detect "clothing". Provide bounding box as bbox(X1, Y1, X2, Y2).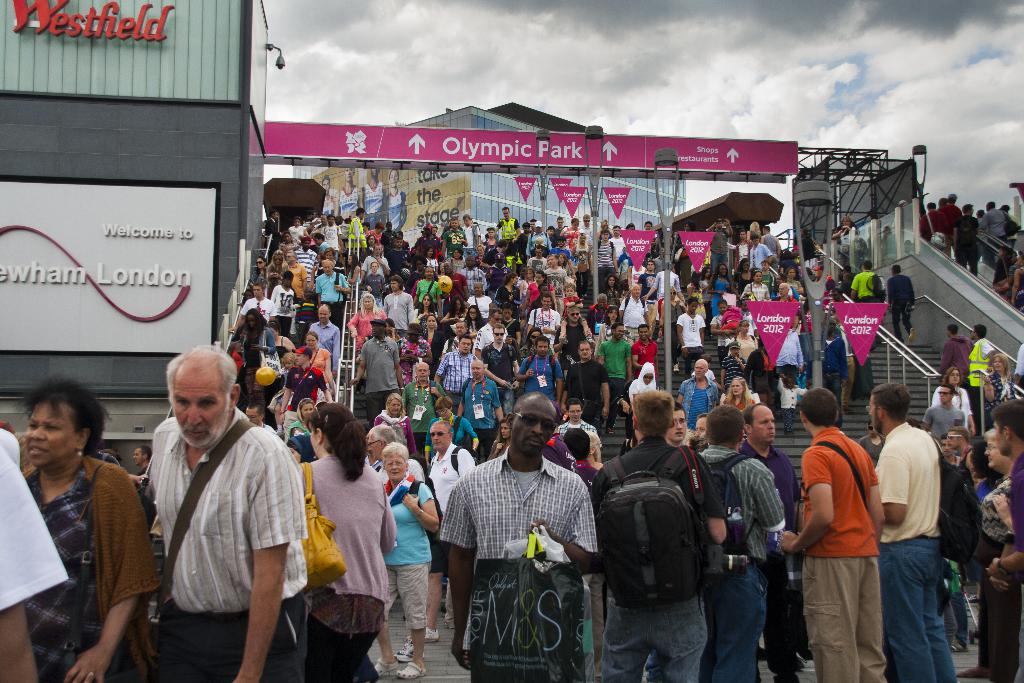
bbox(376, 479, 438, 630).
